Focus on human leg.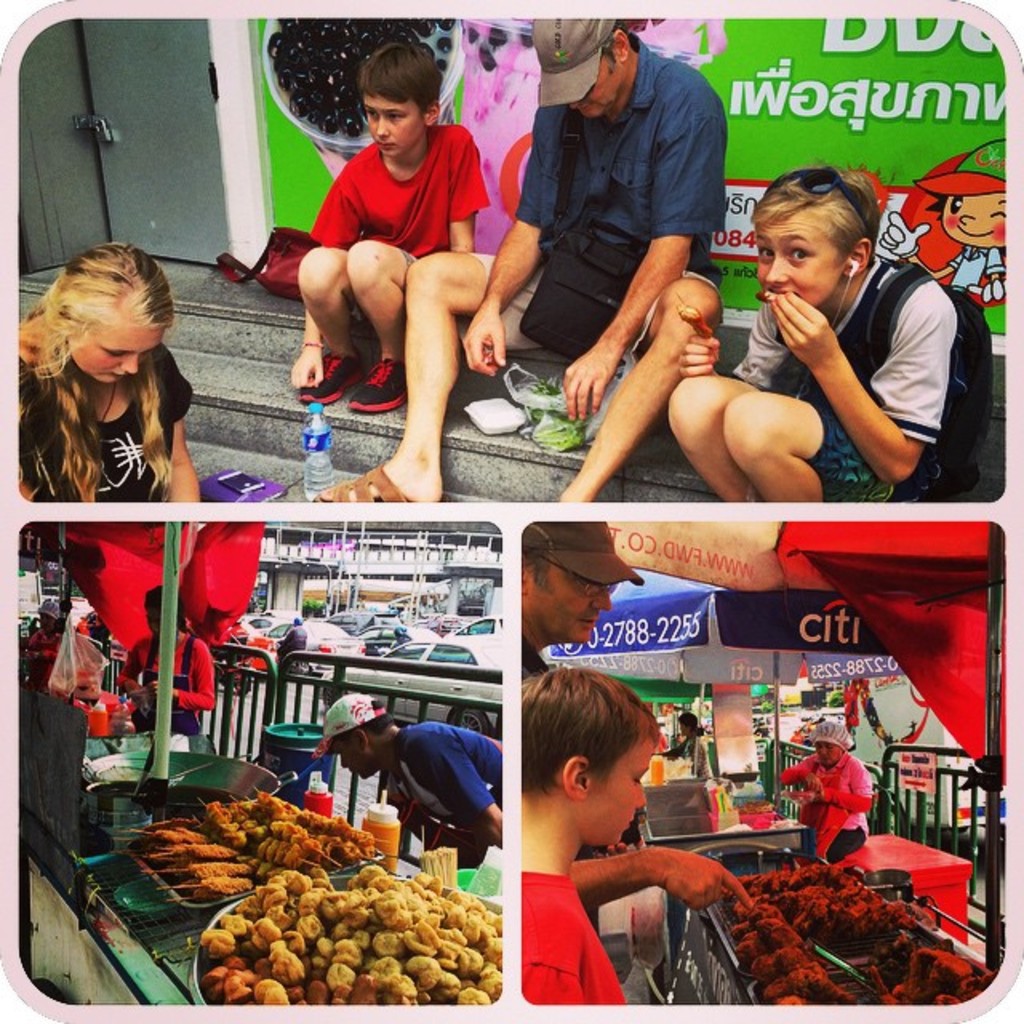
Focused at (314, 245, 528, 490).
